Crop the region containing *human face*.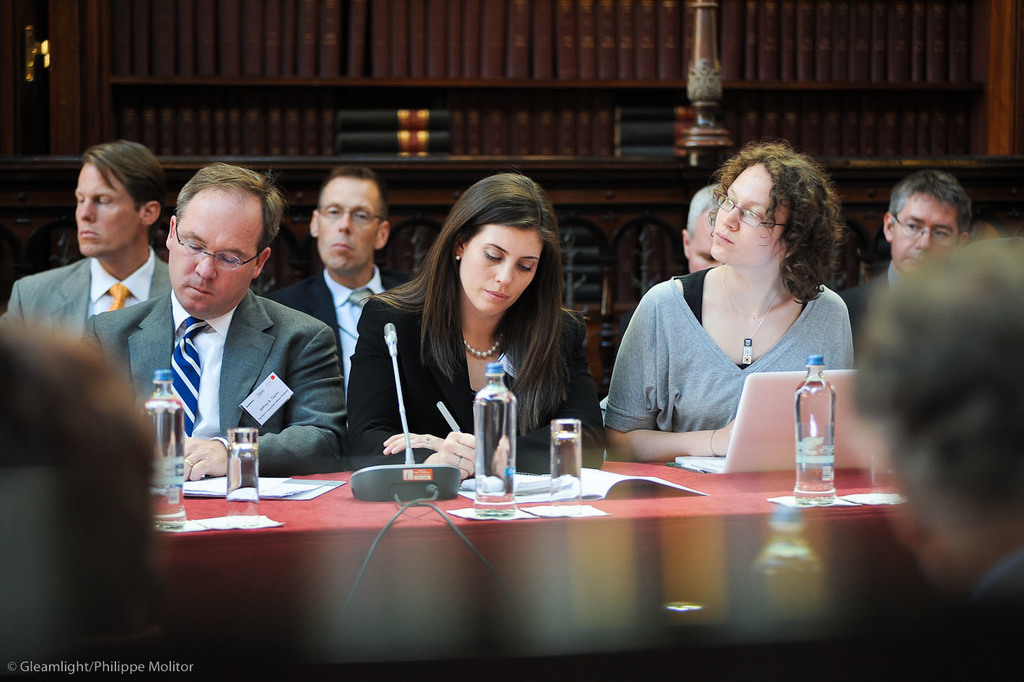
Crop region: locate(76, 167, 139, 254).
